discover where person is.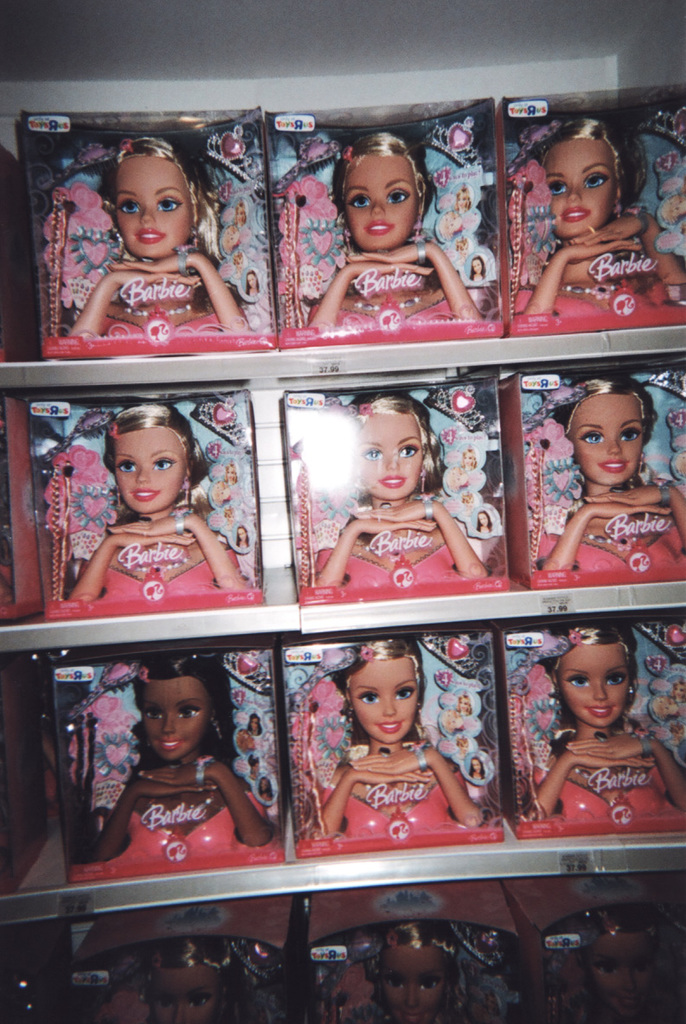
Discovered at {"x1": 529, "y1": 621, "x2": 685, "y2": 826}.
